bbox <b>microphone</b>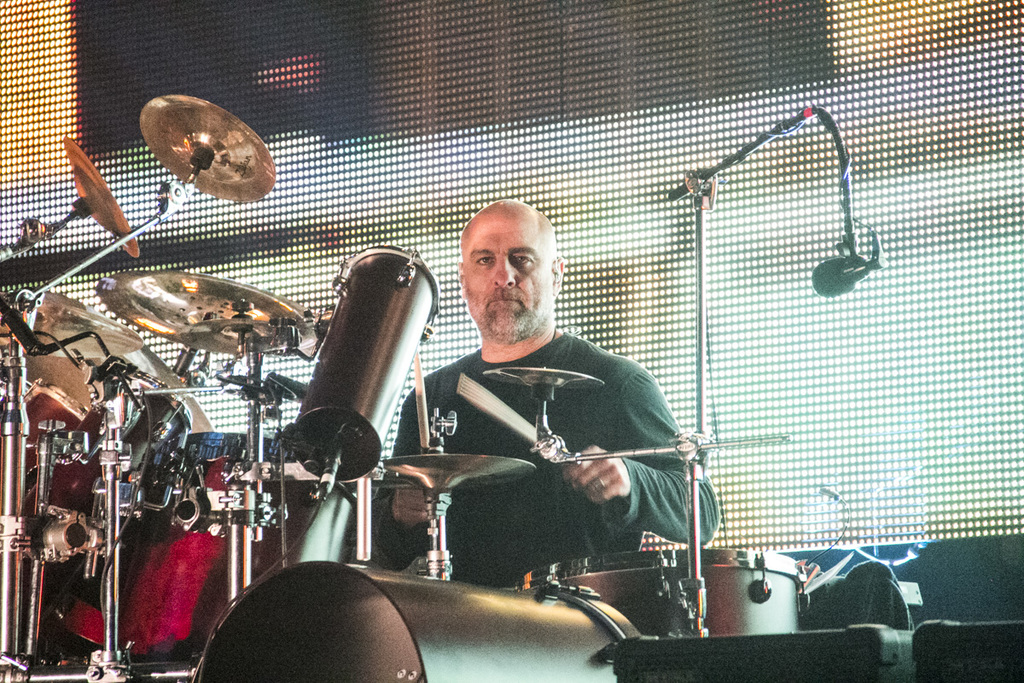
{"left": 812, "top": 254, "right": 887, "bottom": 298}
